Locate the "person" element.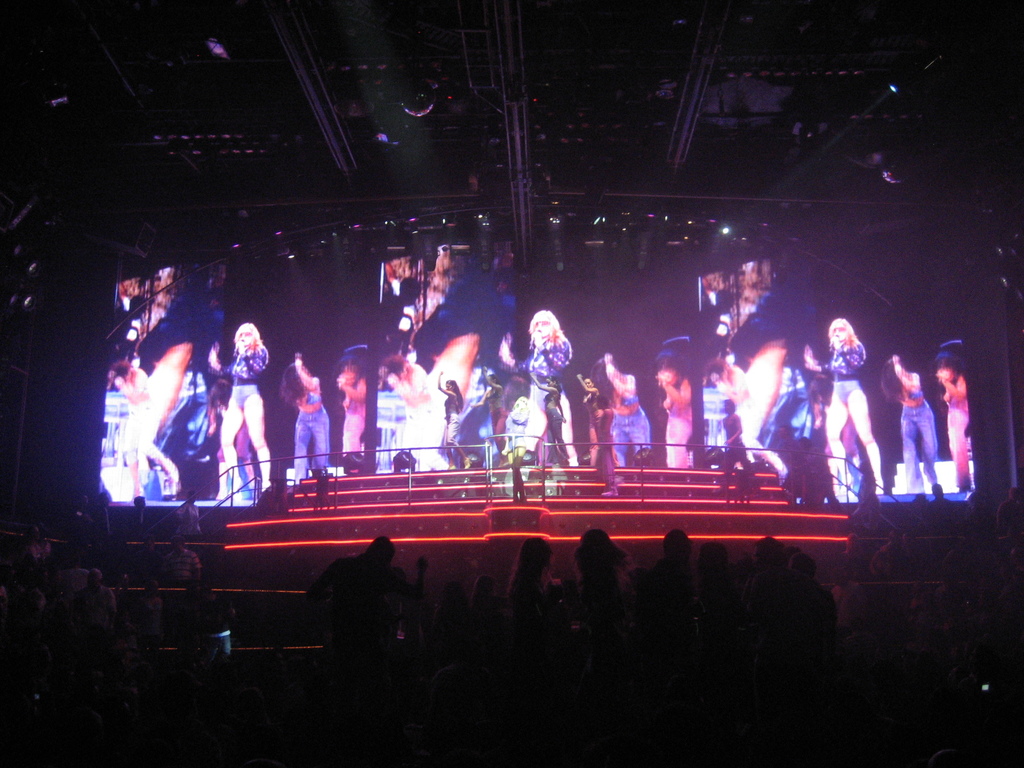
Element bbox: 335, 348, 365, 460.
